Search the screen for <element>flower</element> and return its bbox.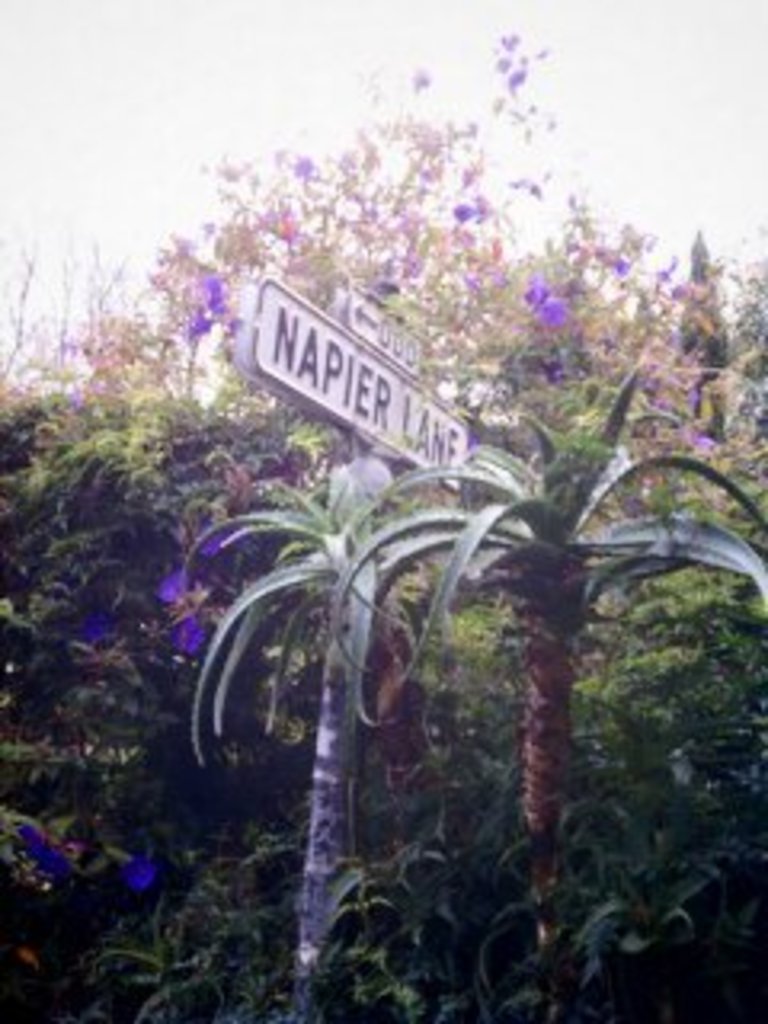
Found: 74:614:106:643.
